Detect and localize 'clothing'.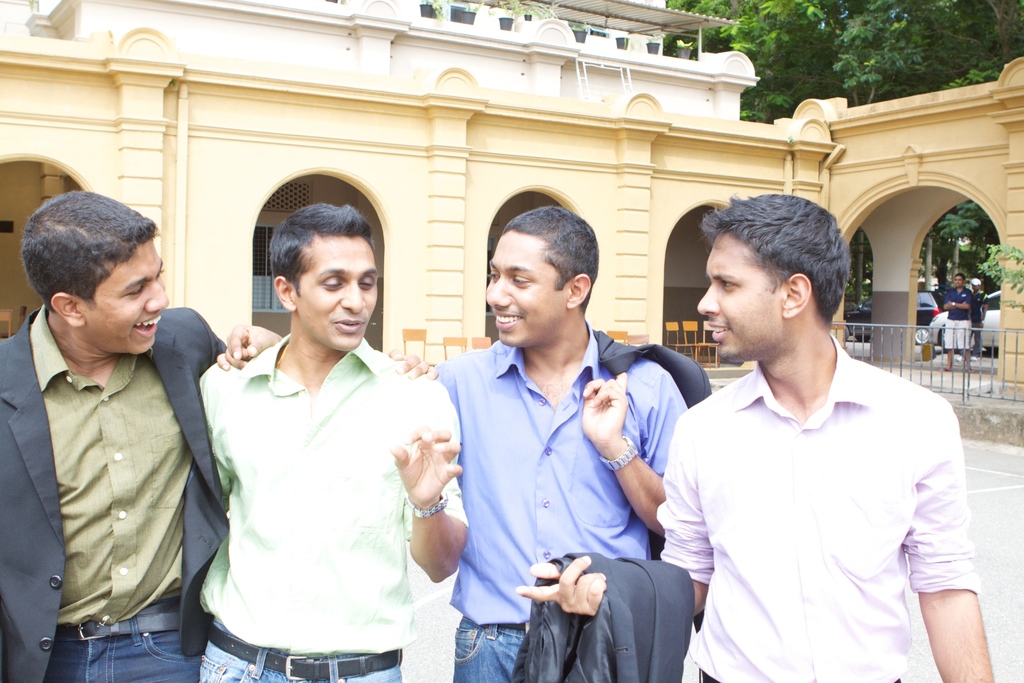
Localized at left=662, top=298, right=980, bottom=674.
